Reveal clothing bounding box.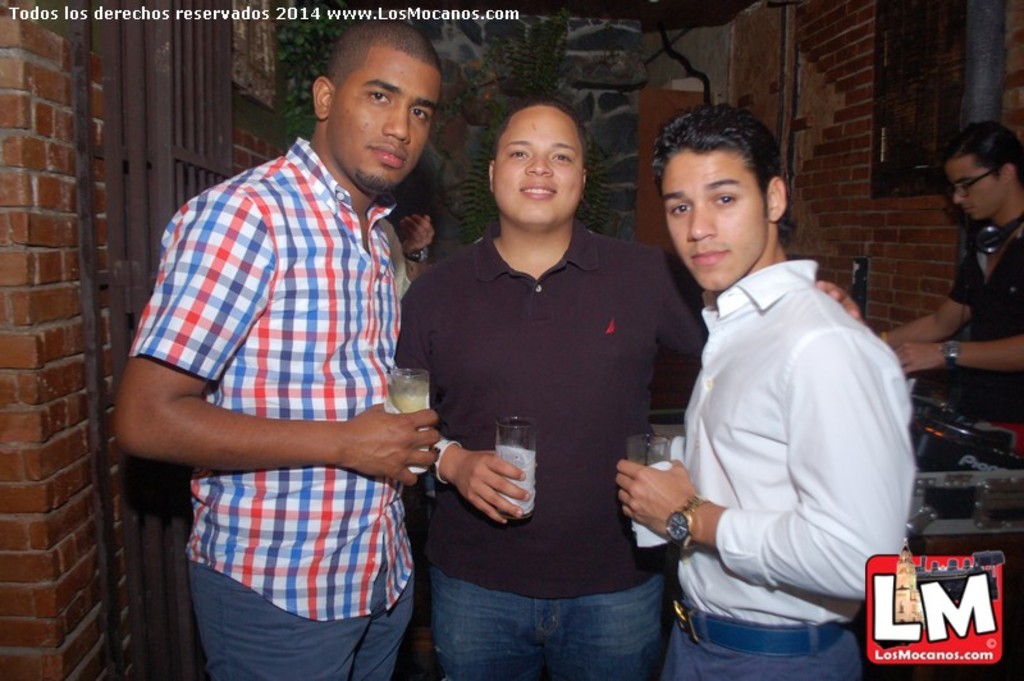
Revealed: pyautogui.locateOnScreen(392, 211, 709, 680).
